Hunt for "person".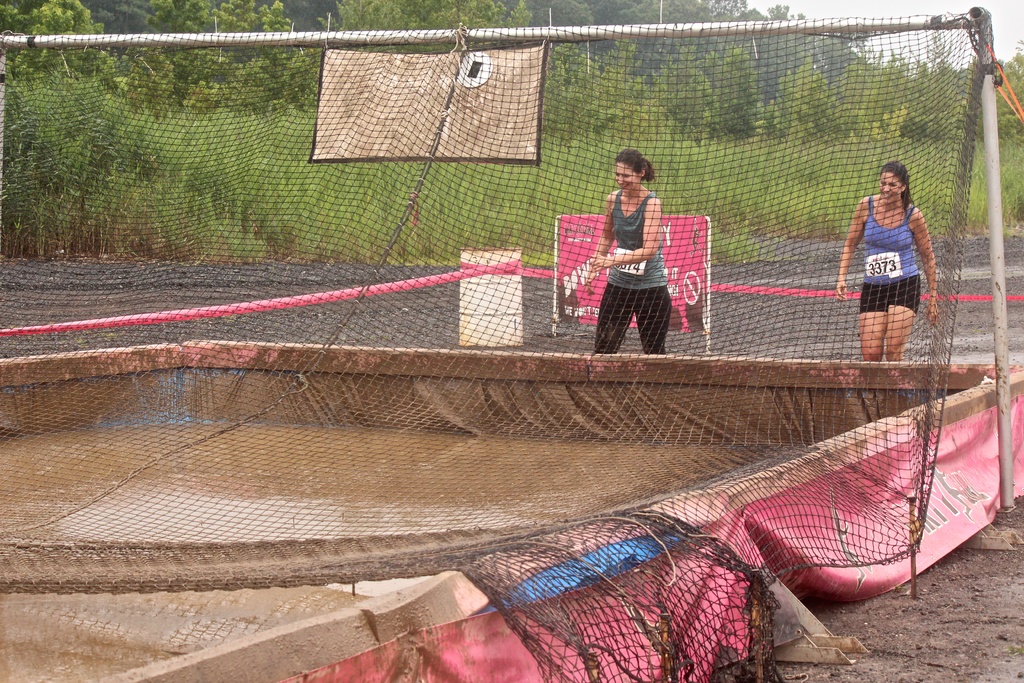
Hunted down at x1=828 y1=155 x2=937 y2=365.
